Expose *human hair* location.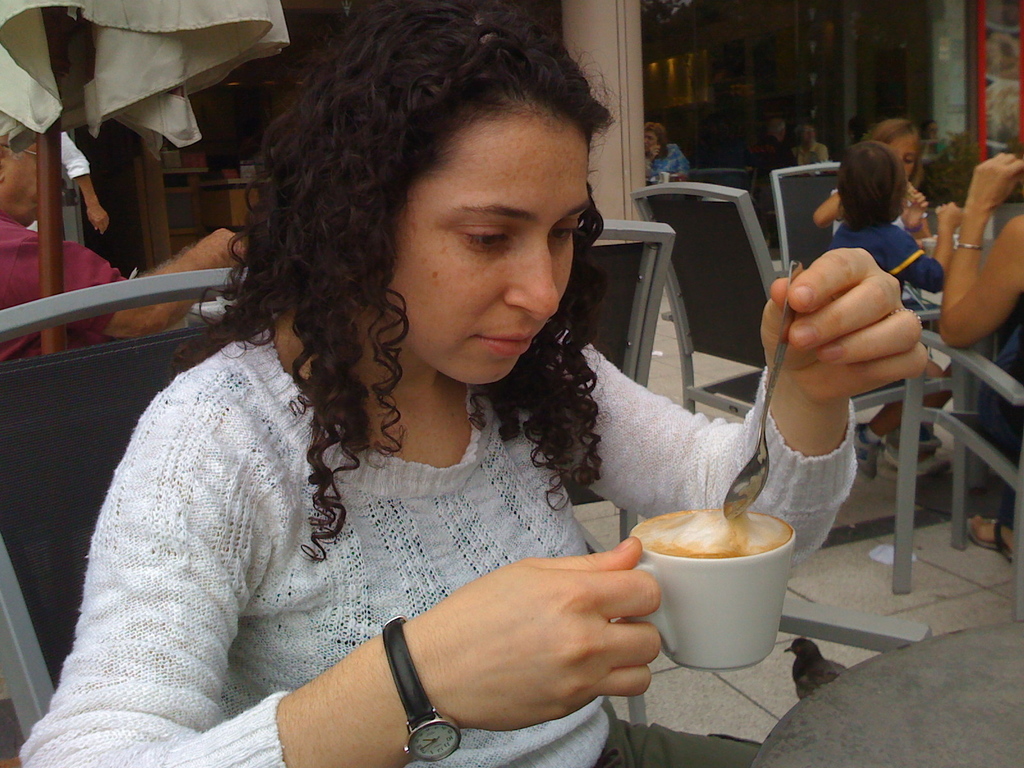
Exposed at l=836, t=140, r=911, b=228.
